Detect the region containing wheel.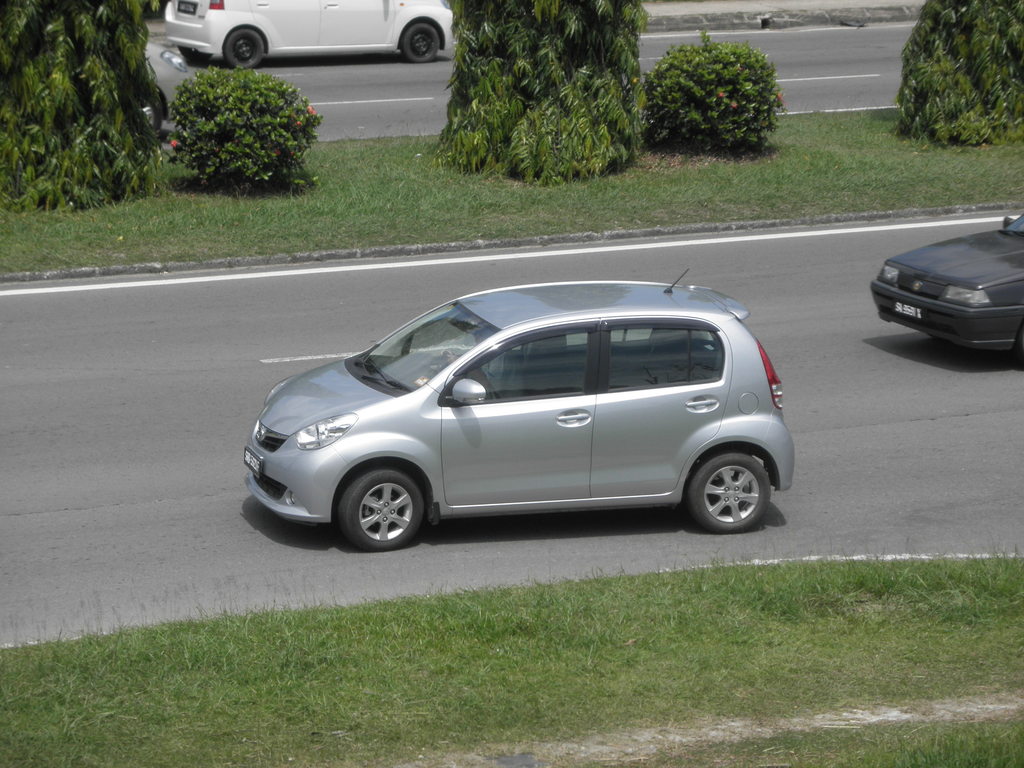
bbox=(688, 450, 770, 534).
